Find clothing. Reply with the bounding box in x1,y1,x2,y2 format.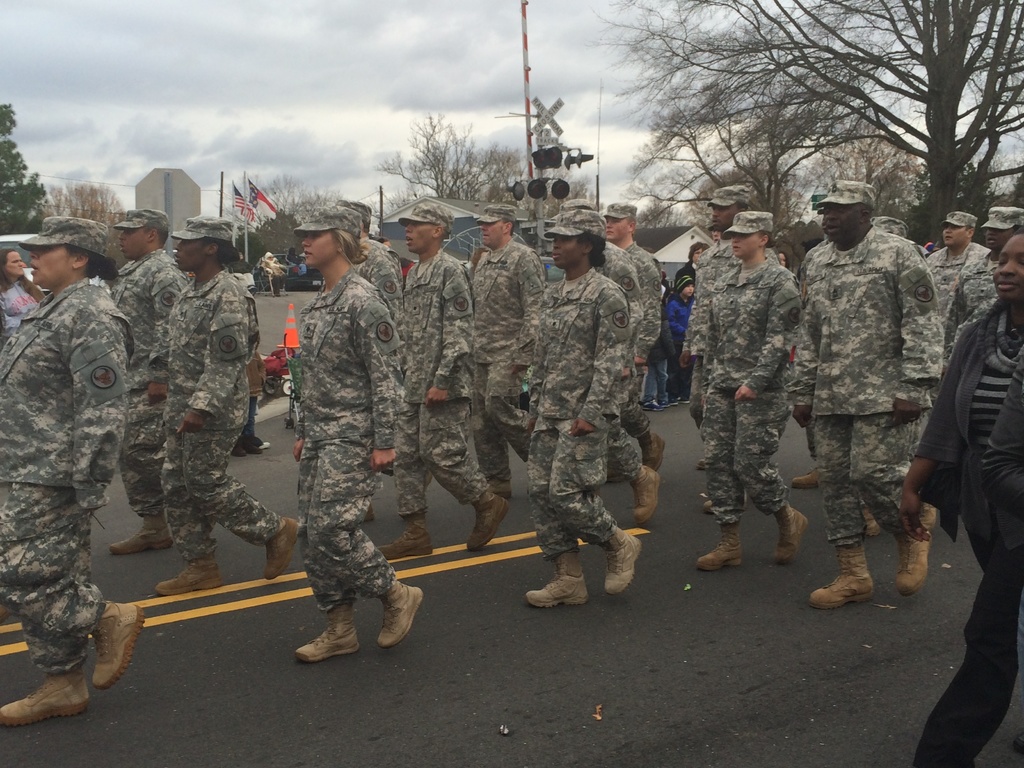
0,278,131,673.
